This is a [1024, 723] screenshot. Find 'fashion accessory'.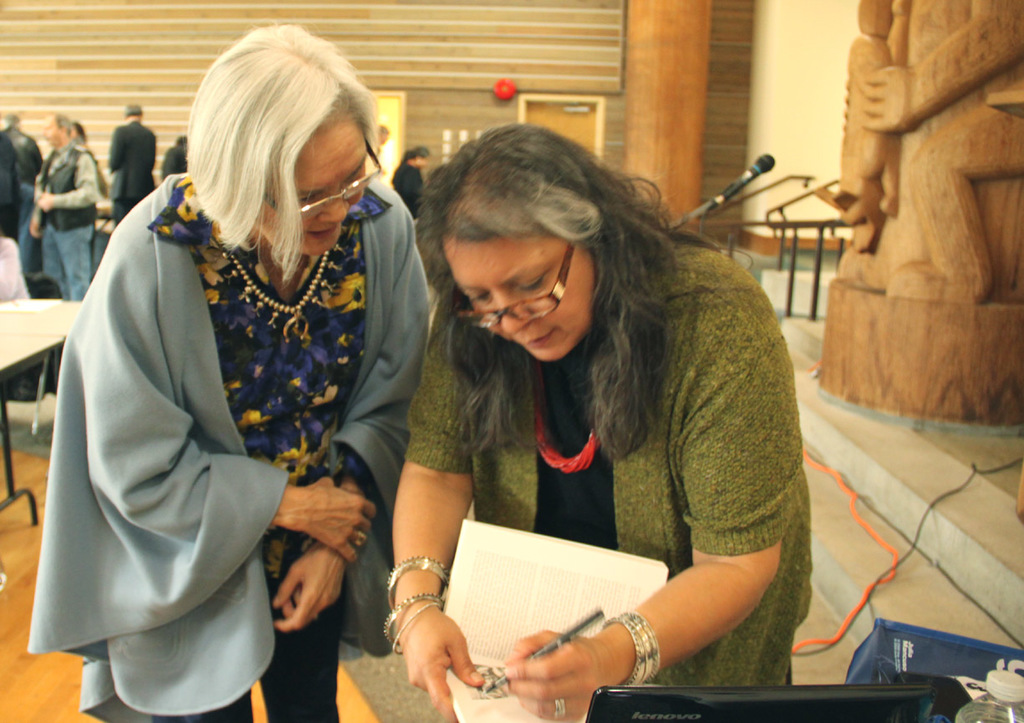
Bounding box: detection(384, 551, 449, 611).
